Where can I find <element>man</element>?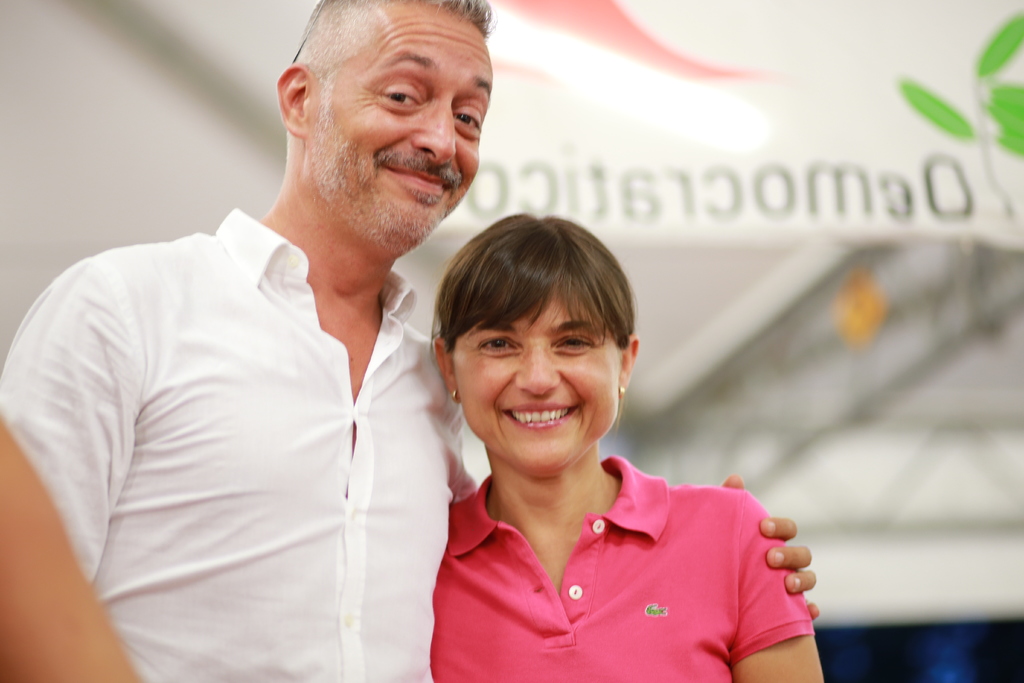
You can find it at Rect(0, 0, 822, 682).
